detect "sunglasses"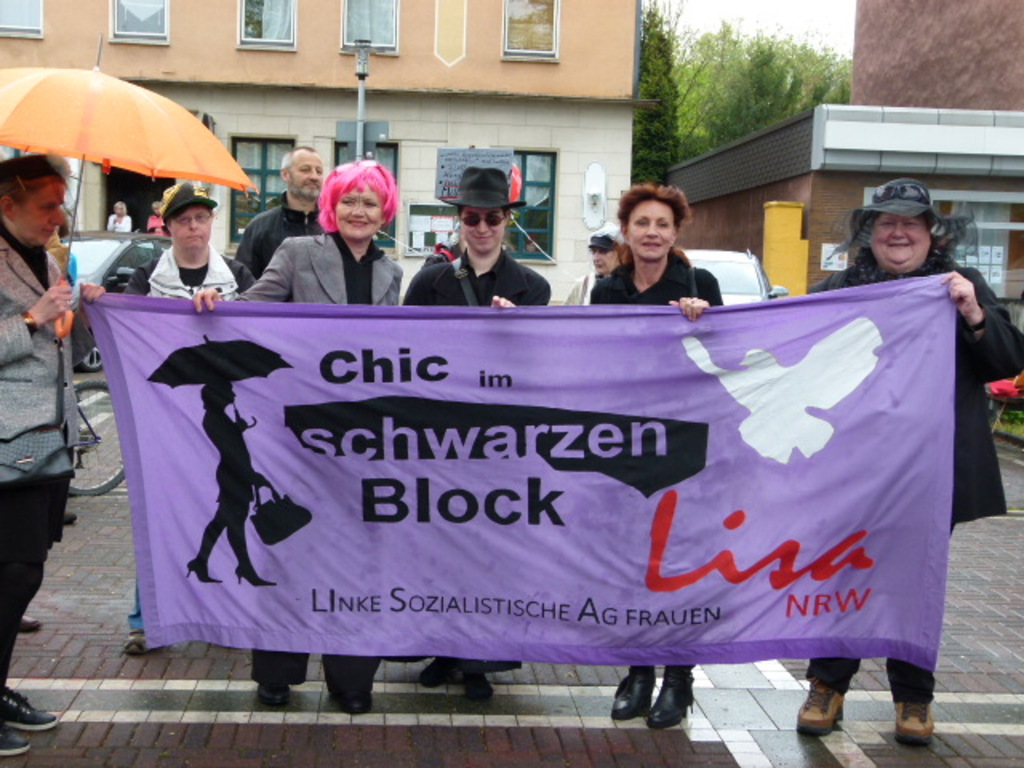
(458,213,512,229)
